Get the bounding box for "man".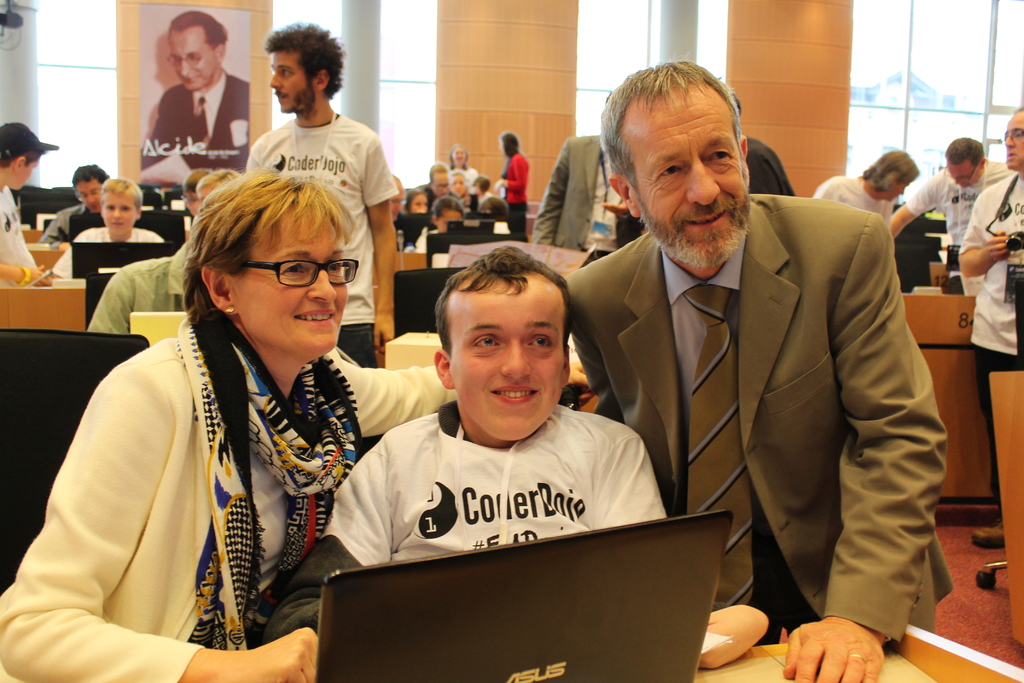
{"x1": 420, "y1": 165, "x2": 452, "y2": 201}.
